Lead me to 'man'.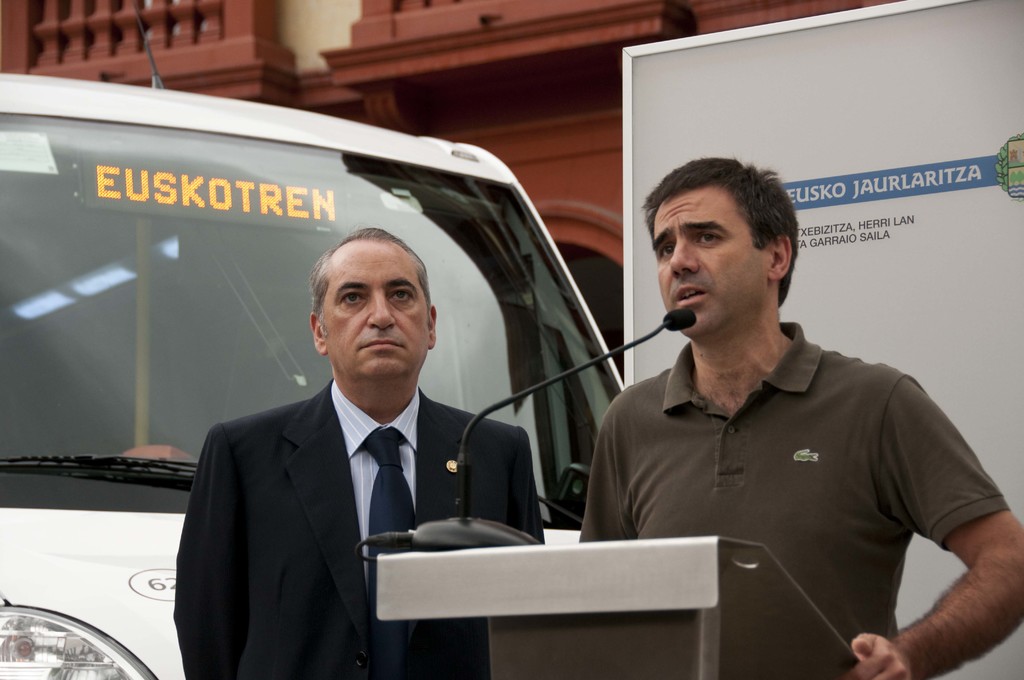
Lead to BBox(575, 150, 1023, 679).
